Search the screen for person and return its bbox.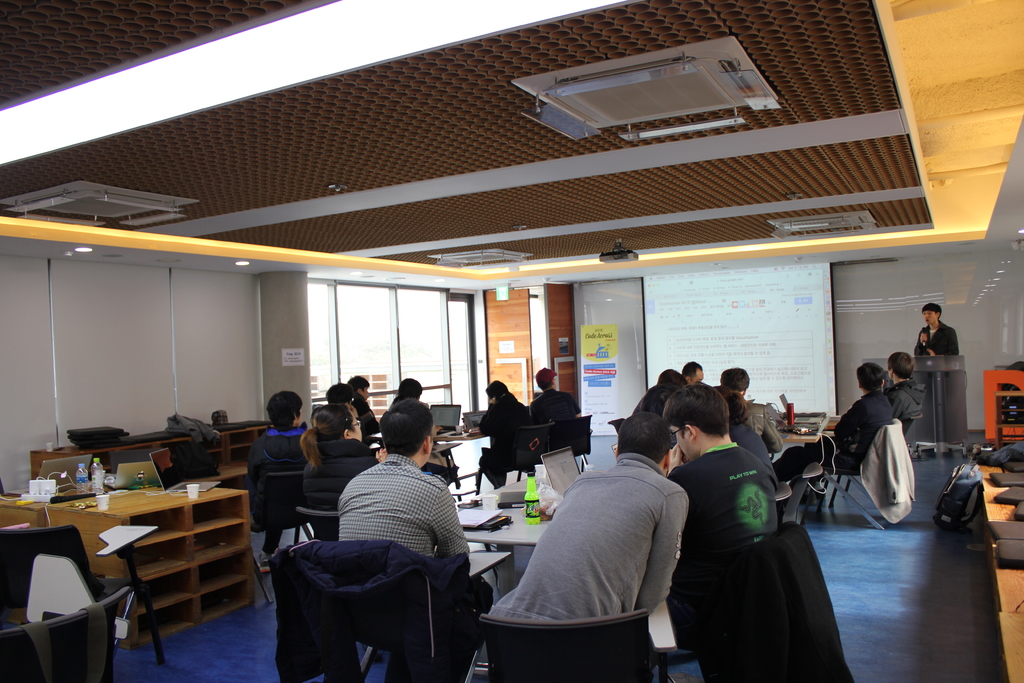
Found: {"left": 774, "top": 365, "right": 895, "bottom": 483}.
